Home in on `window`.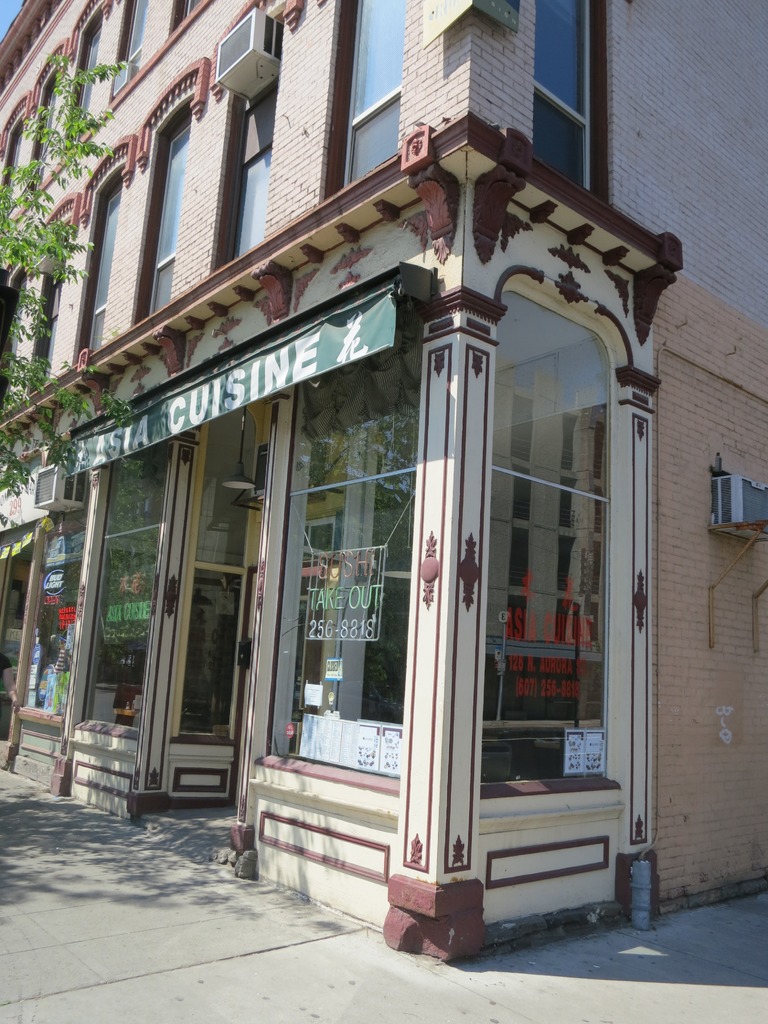
Homed in at locate(0, 255, 29, 416).
